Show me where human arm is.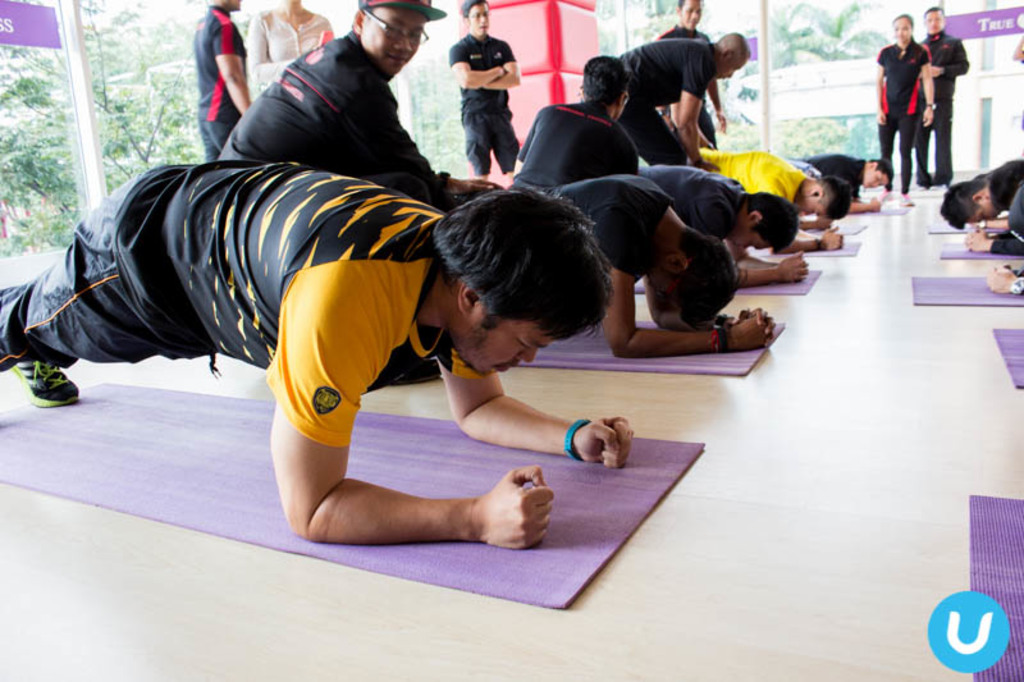
human arm is at 707:77:730:133.
